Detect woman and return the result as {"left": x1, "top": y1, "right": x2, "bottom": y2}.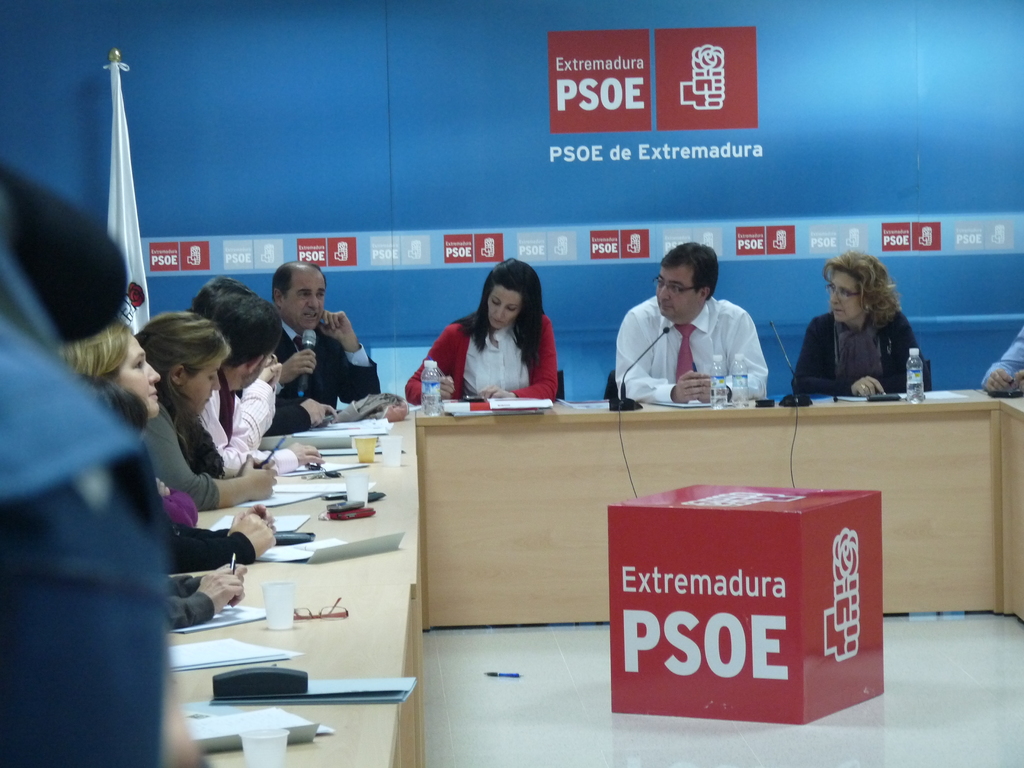
{"left": 61, "top": 369, "right": 278, "bottom": 573}.
